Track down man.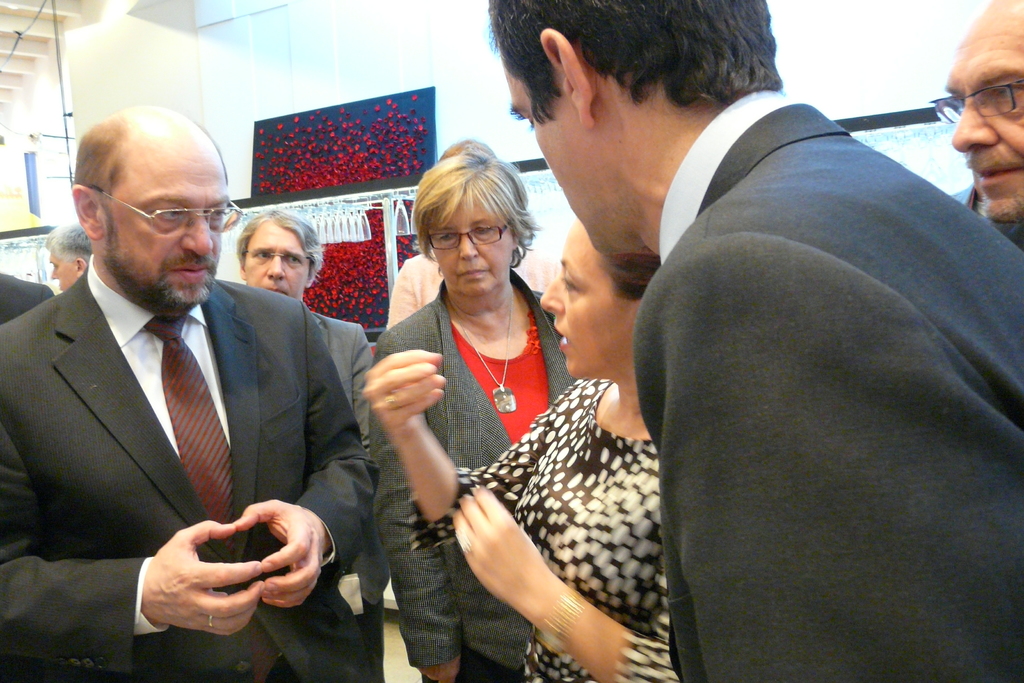
Tracked to (927,0,1023,226).
